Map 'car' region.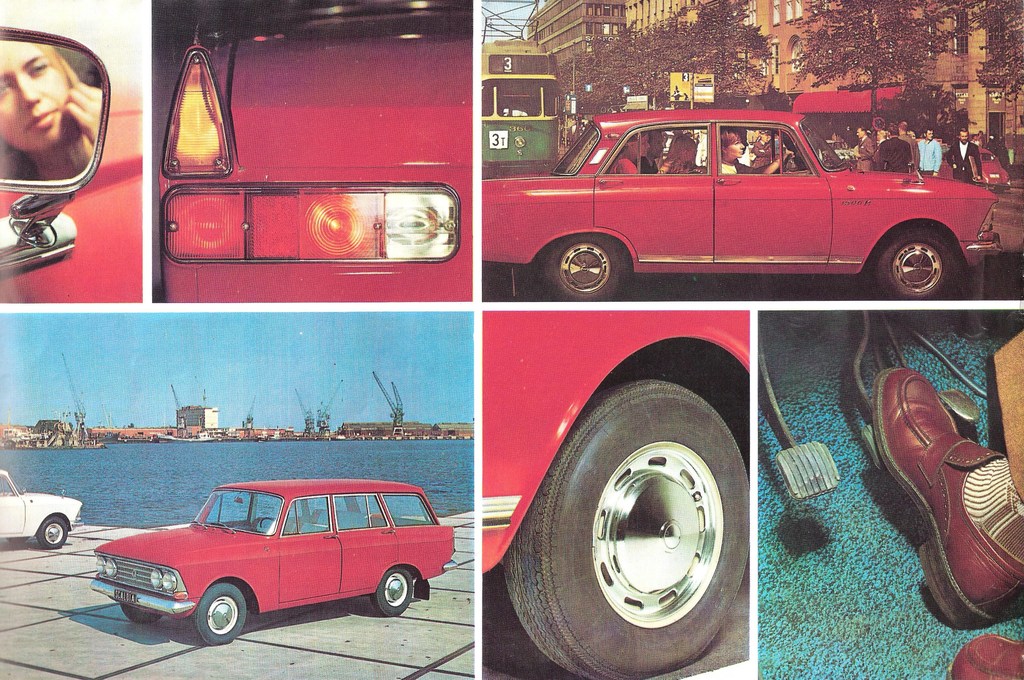
Mapped to 479, 108, 1000, 303.
